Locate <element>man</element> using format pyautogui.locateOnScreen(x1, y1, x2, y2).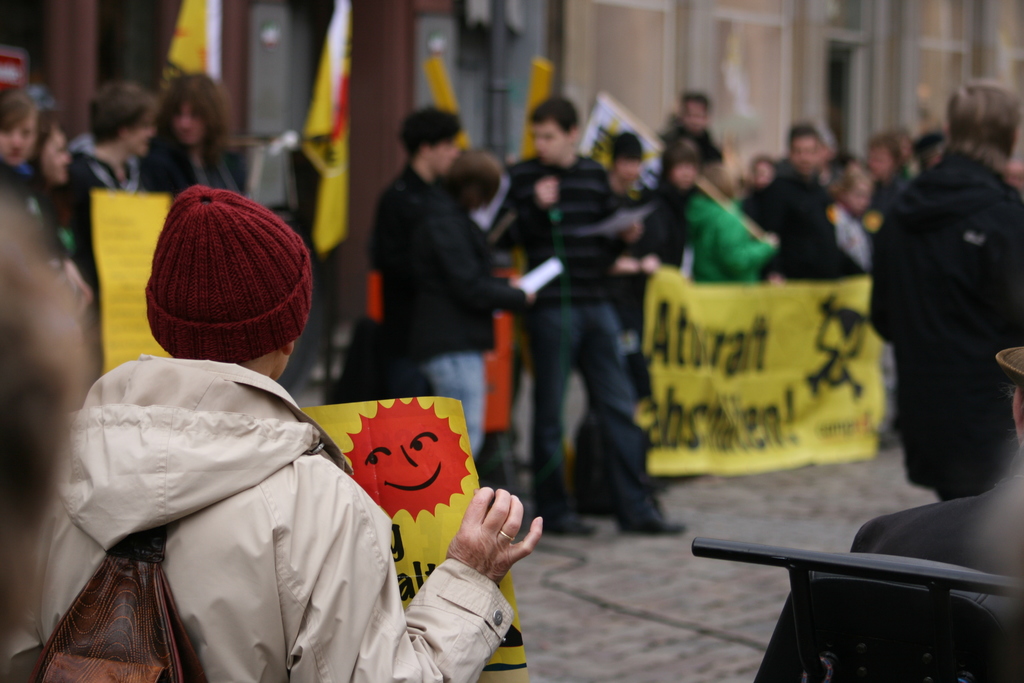
pyautogui.locateOnScreen(863, 80, 1023, 500).
